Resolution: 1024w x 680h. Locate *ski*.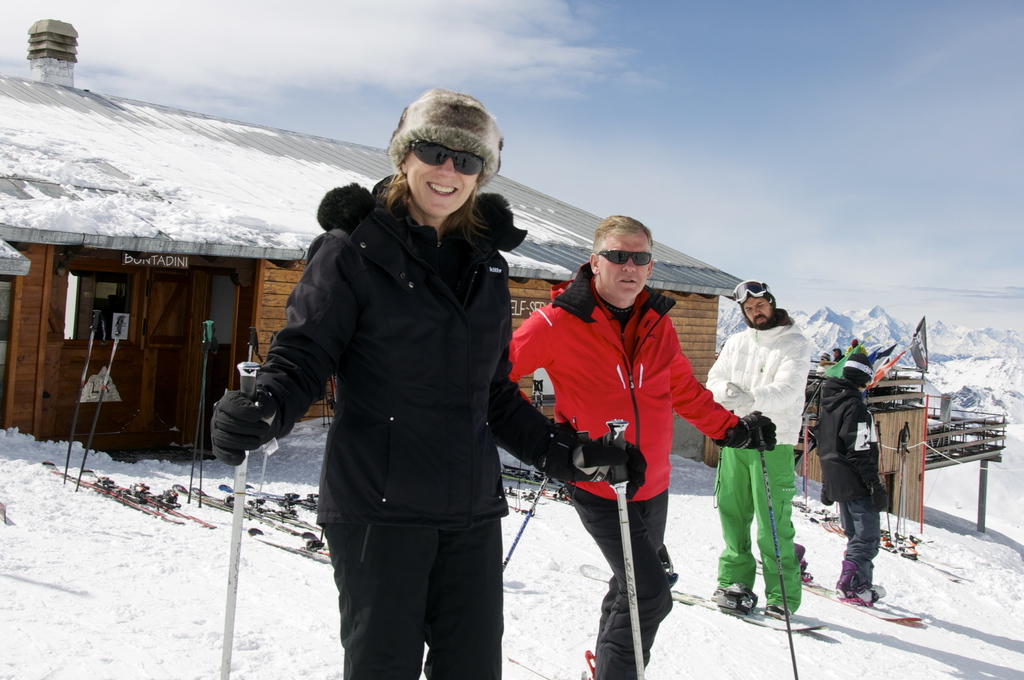
left=40, top=454, right=183, bottom=529.
